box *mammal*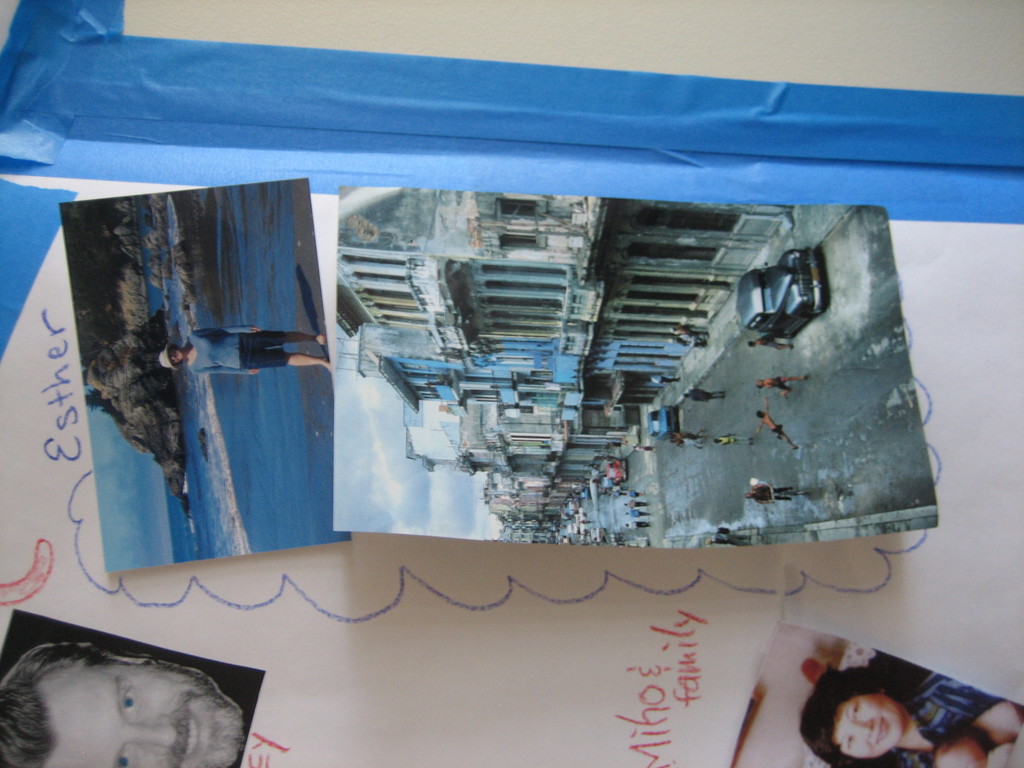
<region>714, 433, 759, 445</region>
